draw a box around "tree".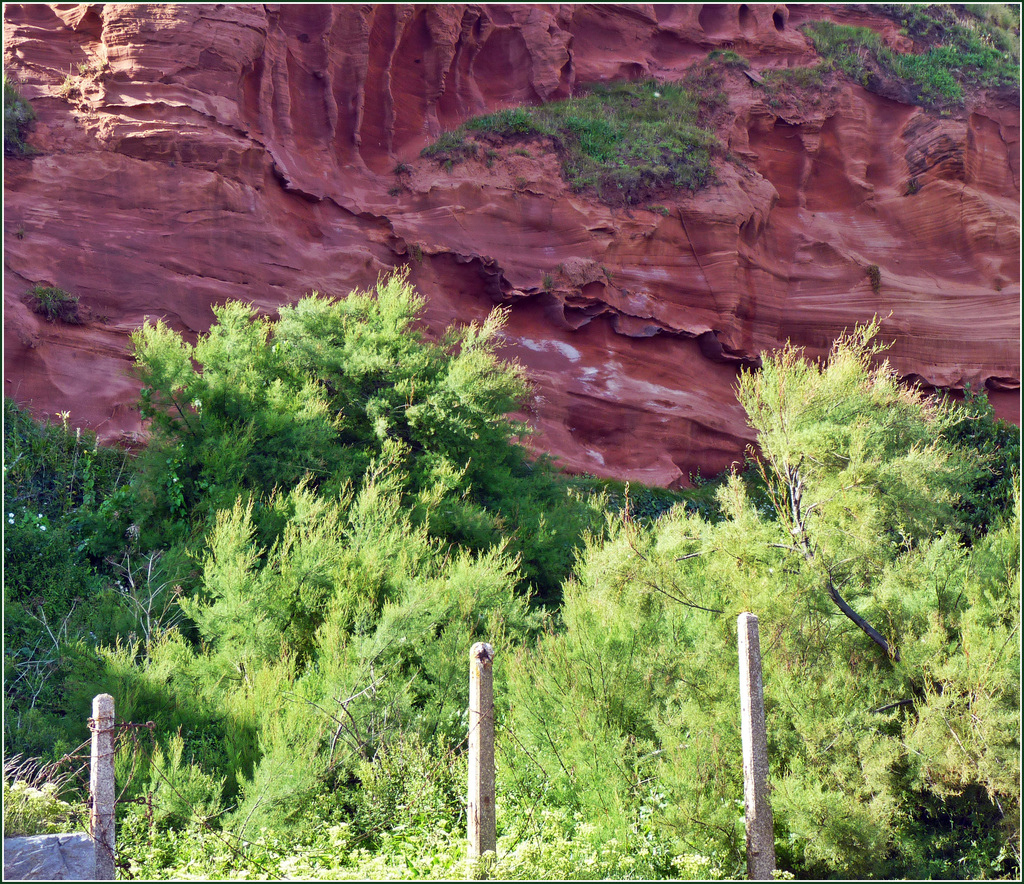
[85, 256, 557, 553].
